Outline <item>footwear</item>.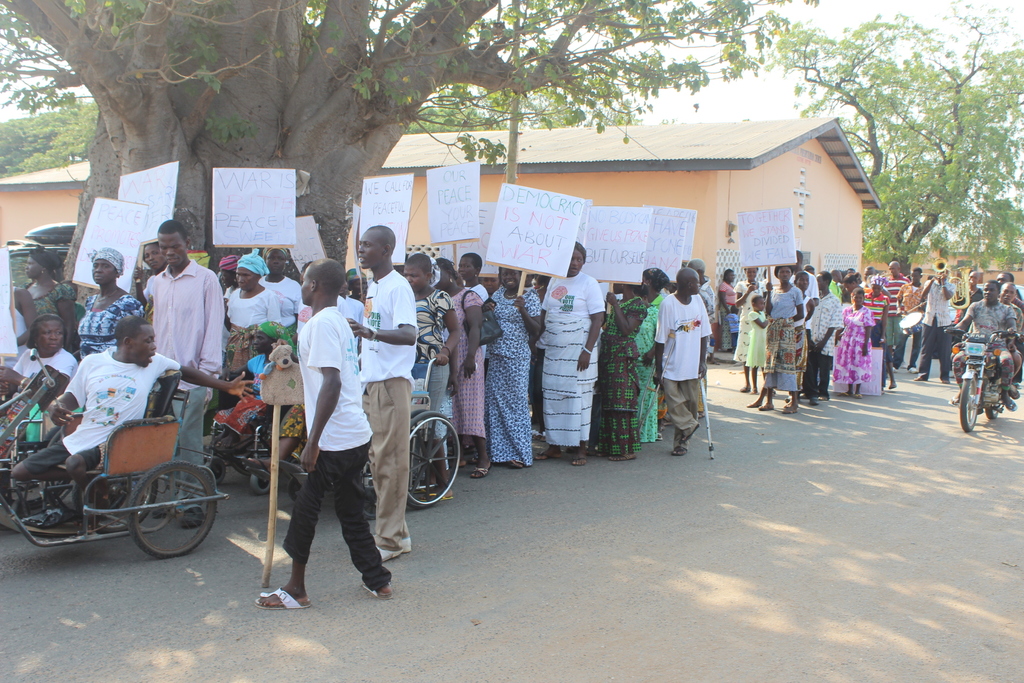
Outline: l=785, t=393, r=790, b=402.
